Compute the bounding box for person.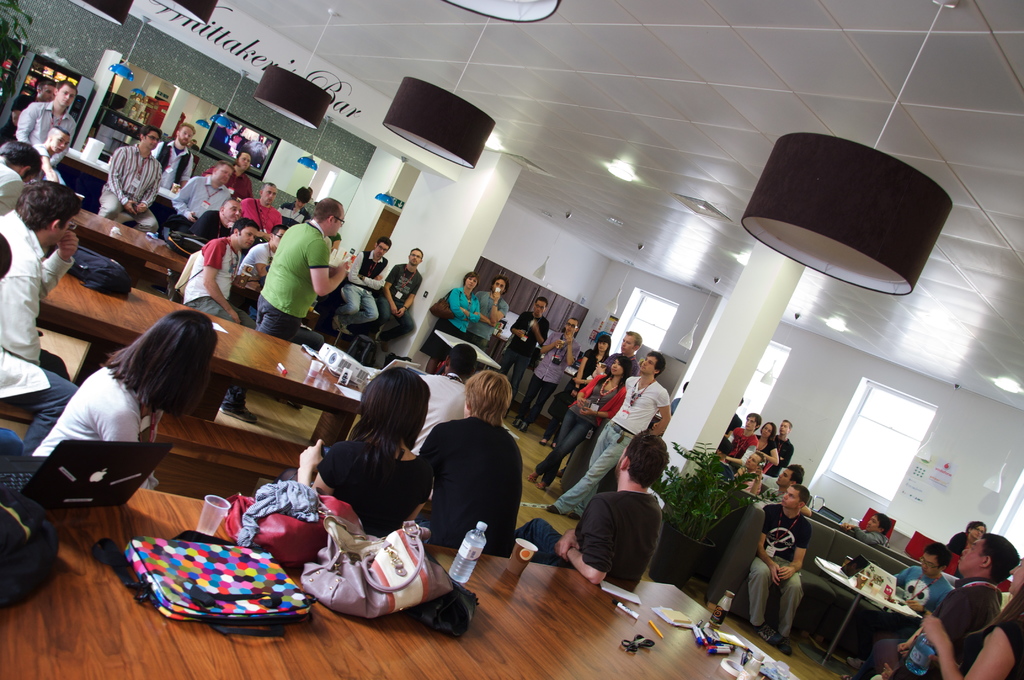
region(559, 364, 687, 495).
